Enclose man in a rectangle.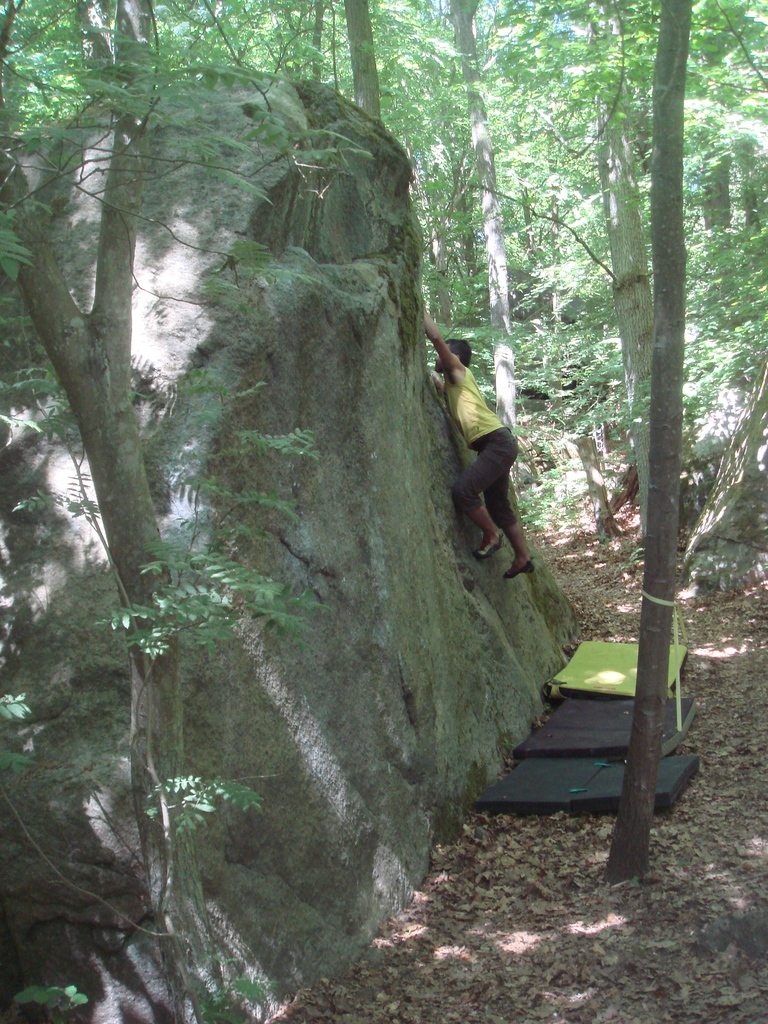
[left=446, top=320, right=563, bottom=591].
